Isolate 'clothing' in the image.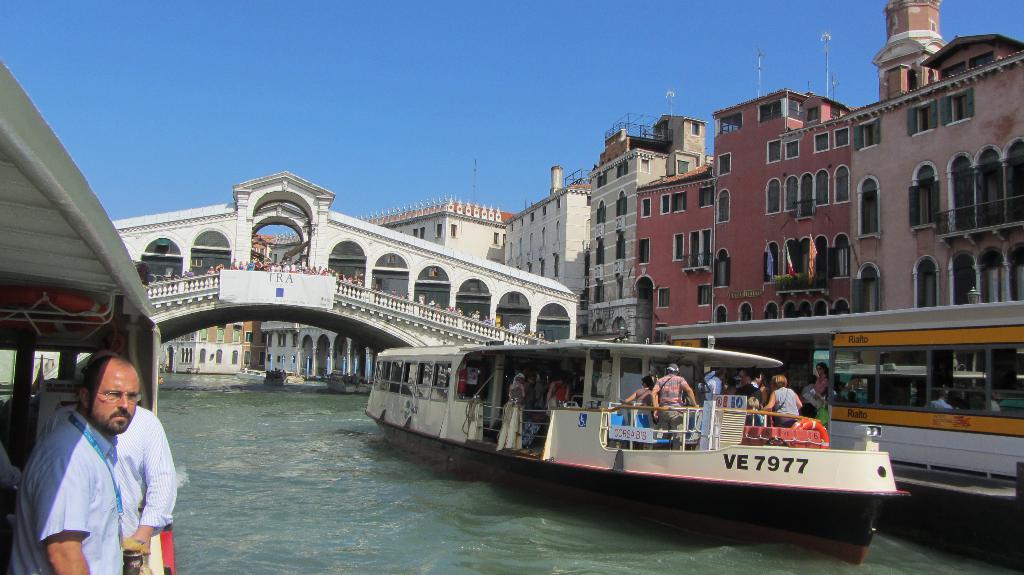
Isolated region: left=10, top=411, right=126, bottom=574.
